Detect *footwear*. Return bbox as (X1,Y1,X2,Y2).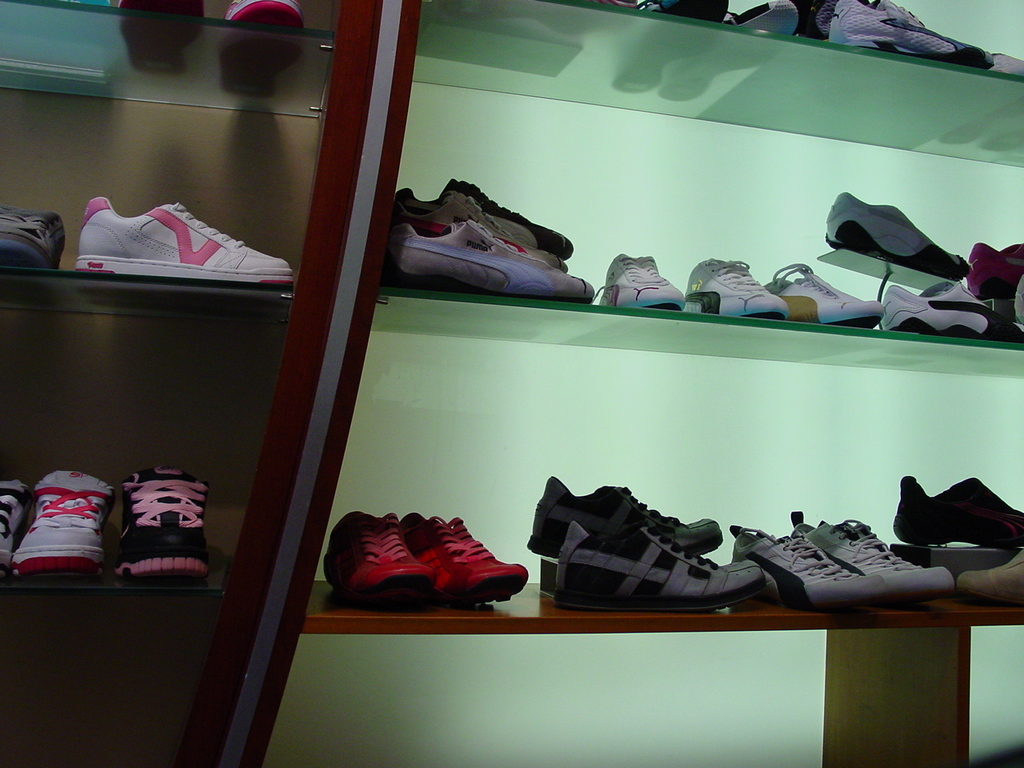
(946,53,1023,147).
